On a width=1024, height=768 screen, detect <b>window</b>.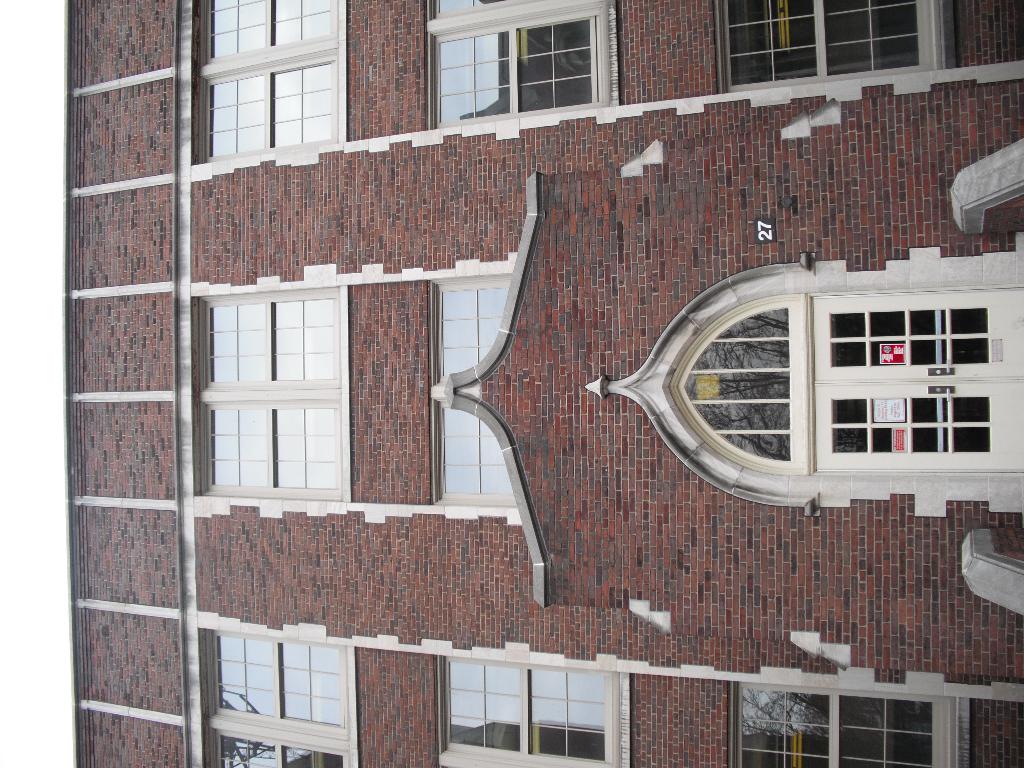
pyautogui.locateOnScreen(728, 684, 968, 767).
